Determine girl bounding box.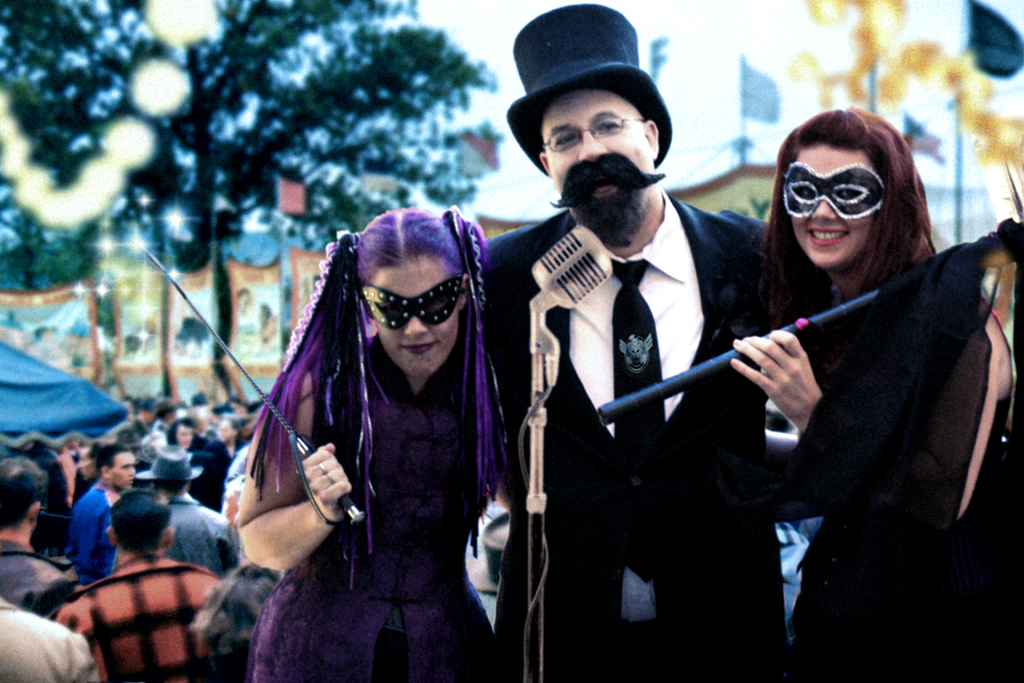
Determined: region(239, 201, 514, 682).
